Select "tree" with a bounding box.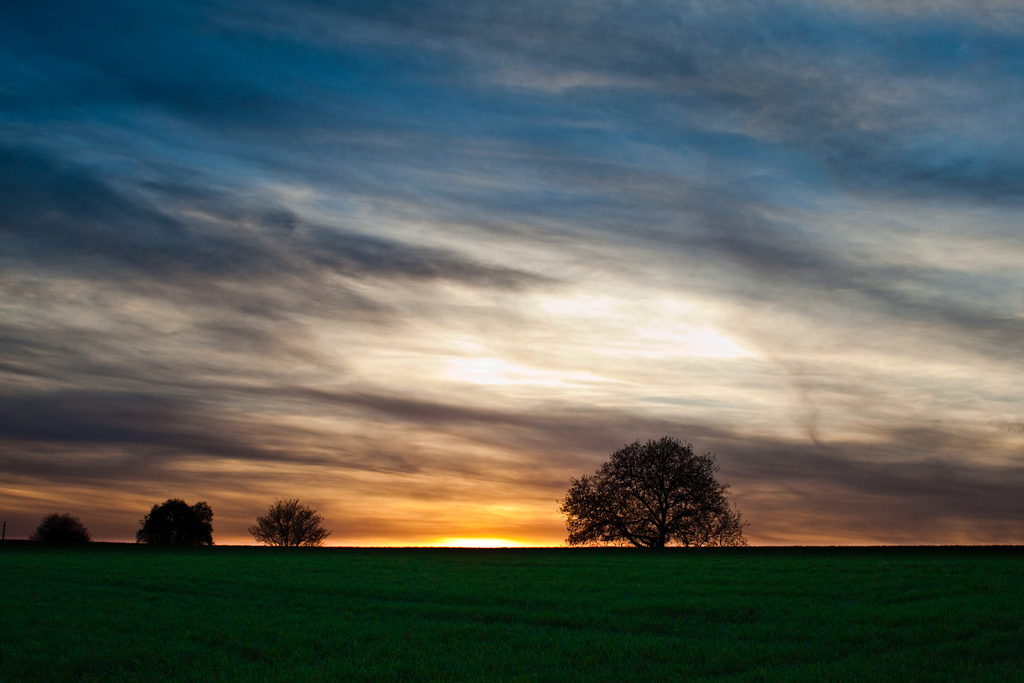
pyautogui.locateOnScreen(133, 504, 213, 545).
